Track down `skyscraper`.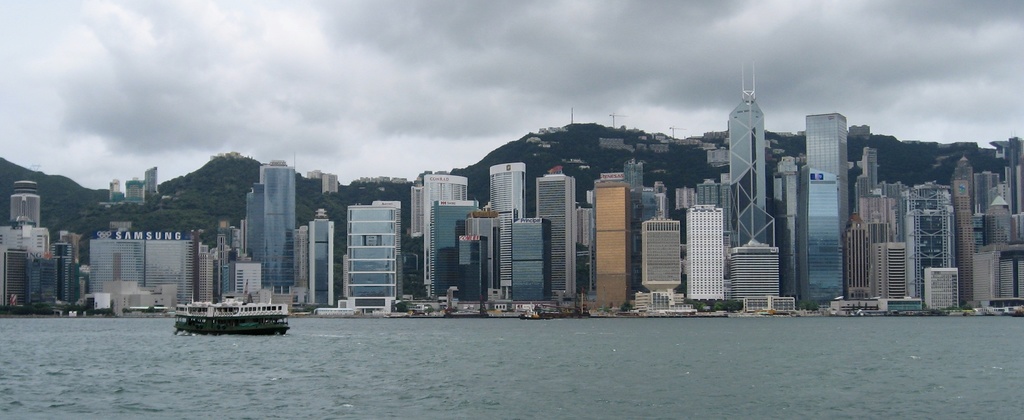
Tracked to [659, 194, 669, 217].
